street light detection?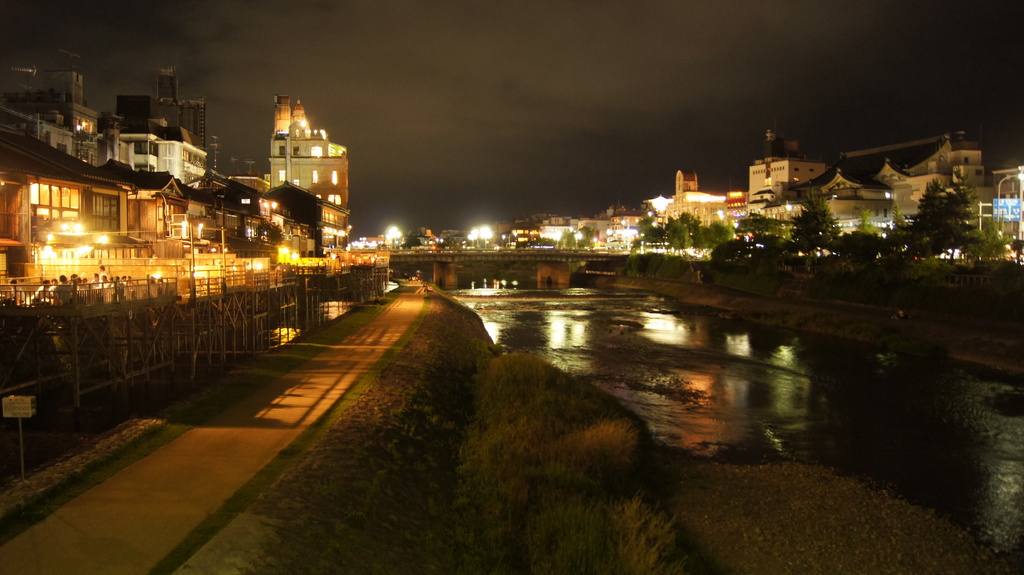
select_region(706, 205, 726, 229)
